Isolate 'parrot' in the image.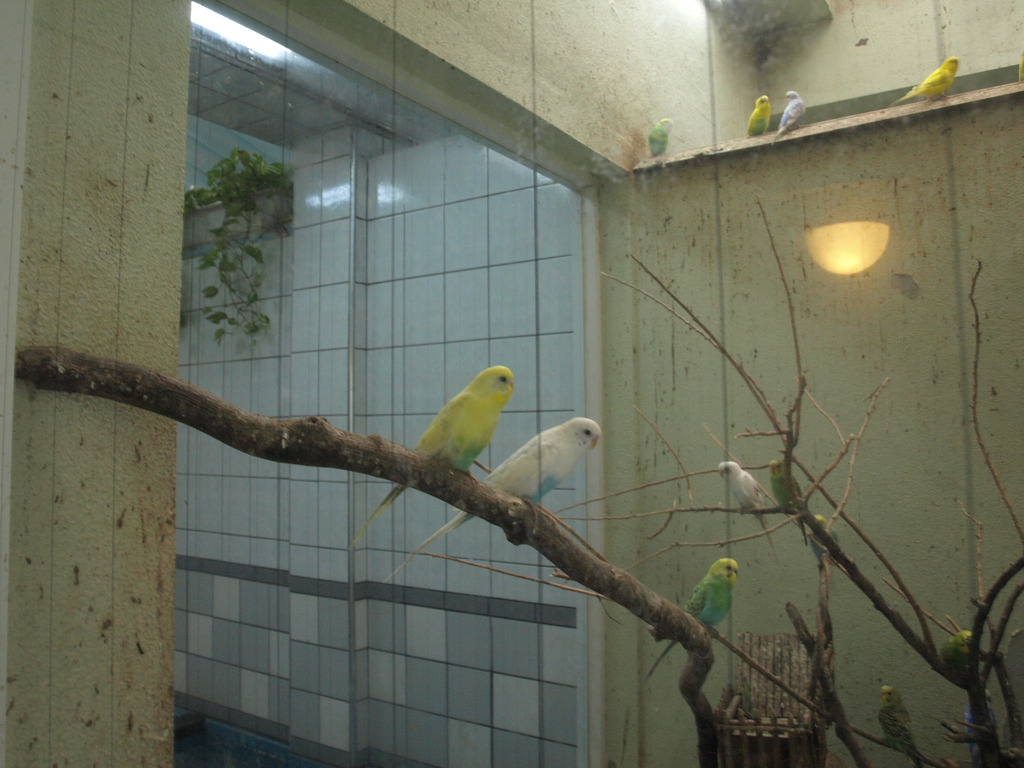
Isolated region: 779/87/808/143.
